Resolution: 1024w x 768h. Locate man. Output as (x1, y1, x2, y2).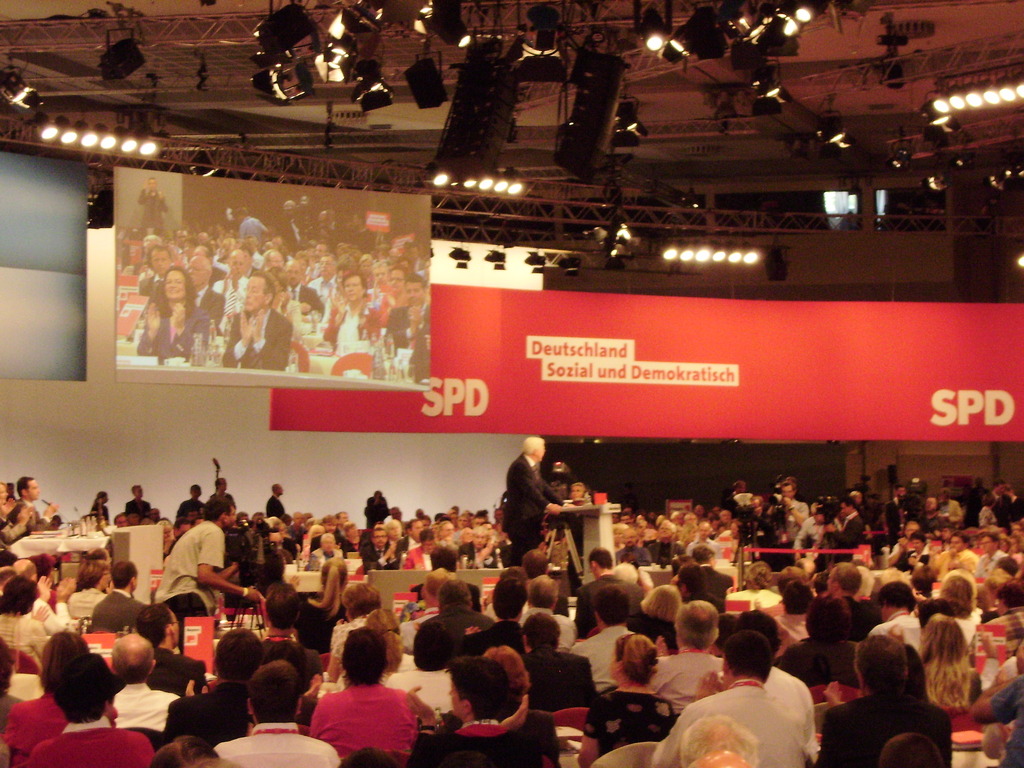
(125, 483, 151, 511).
